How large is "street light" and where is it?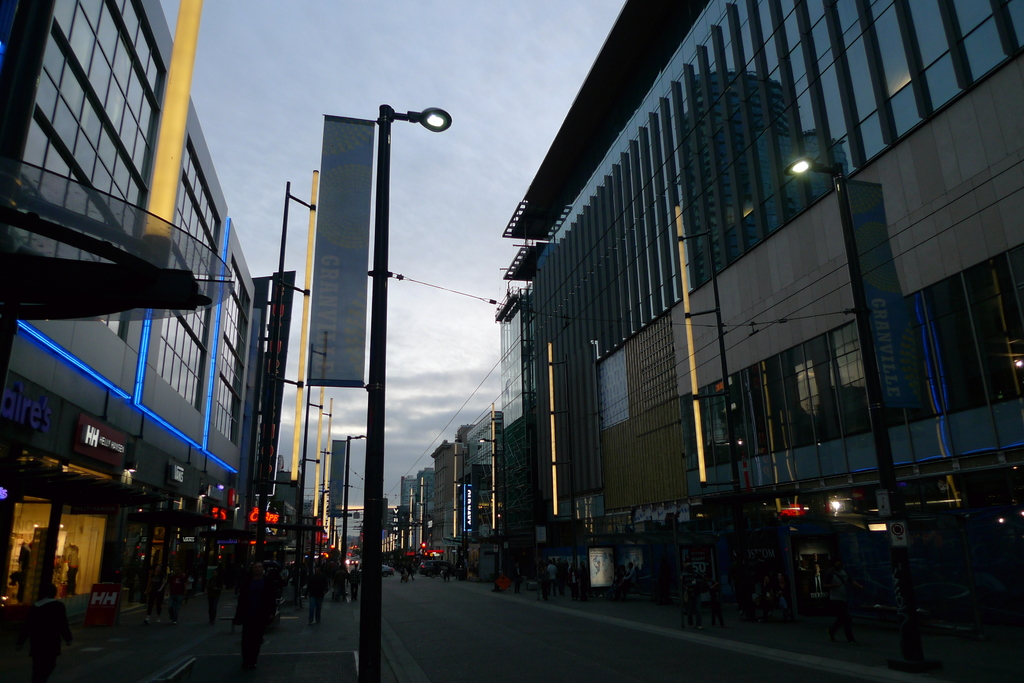
Bounding box: Rect(365, 100, 454, 680).
